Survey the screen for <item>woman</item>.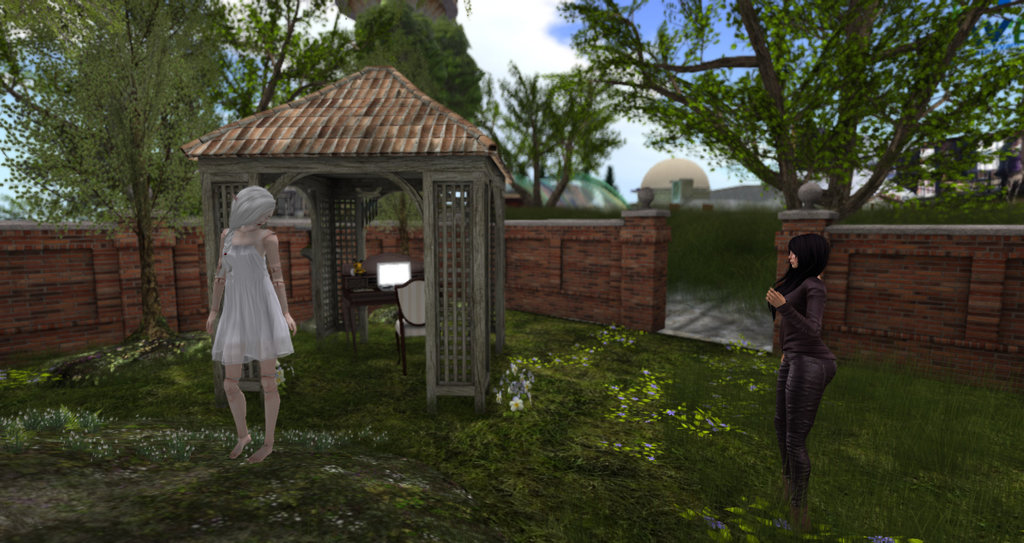
Survey found: <bbox>765, 234, 836, 533</bbox>.
